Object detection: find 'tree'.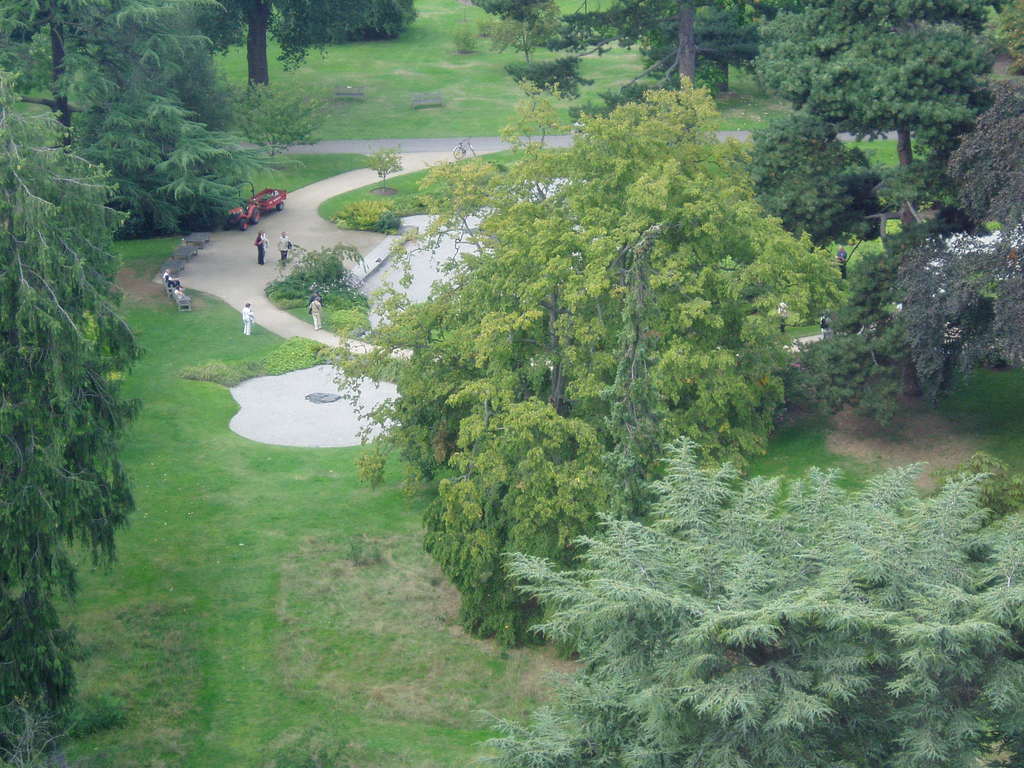
<box>980,0,1023,73</box>.
